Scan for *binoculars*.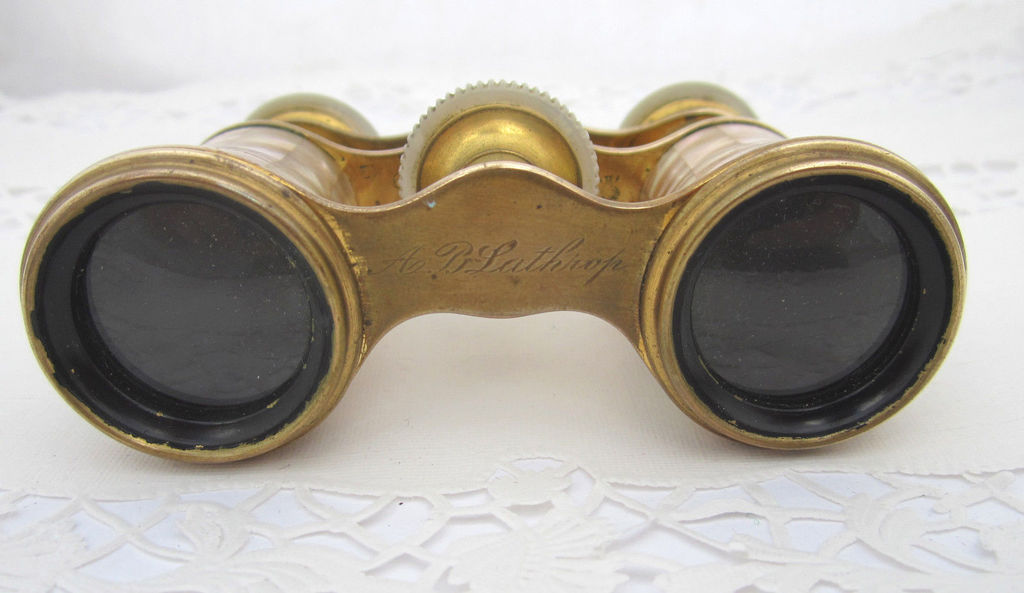
Scan result: [17,81,961,461].
